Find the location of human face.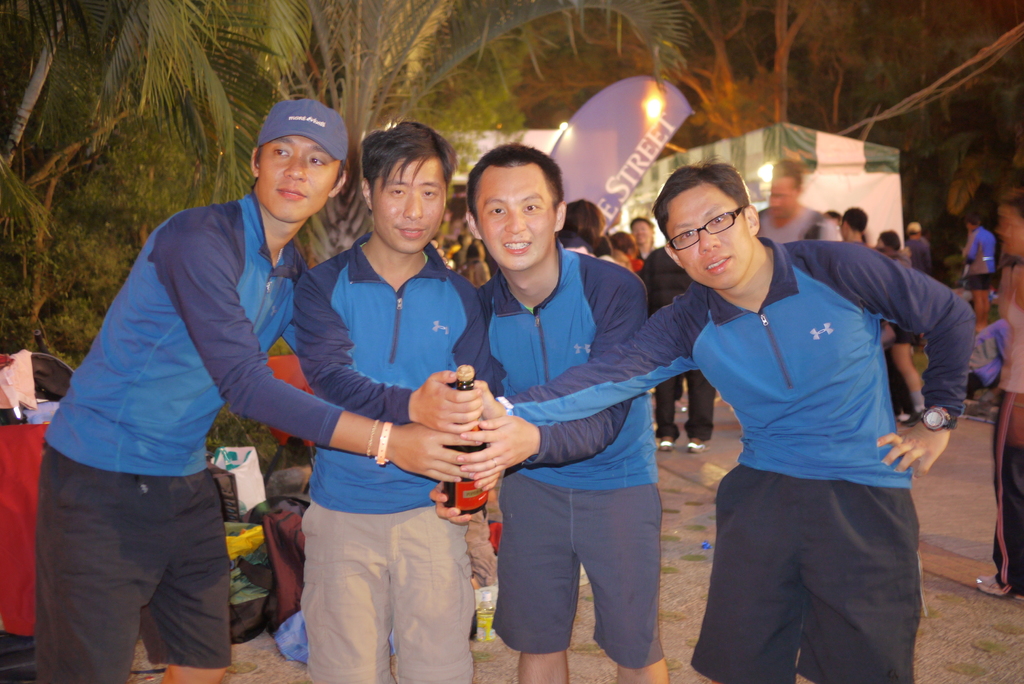
Location: Rect(666, 185, 749, 290).
